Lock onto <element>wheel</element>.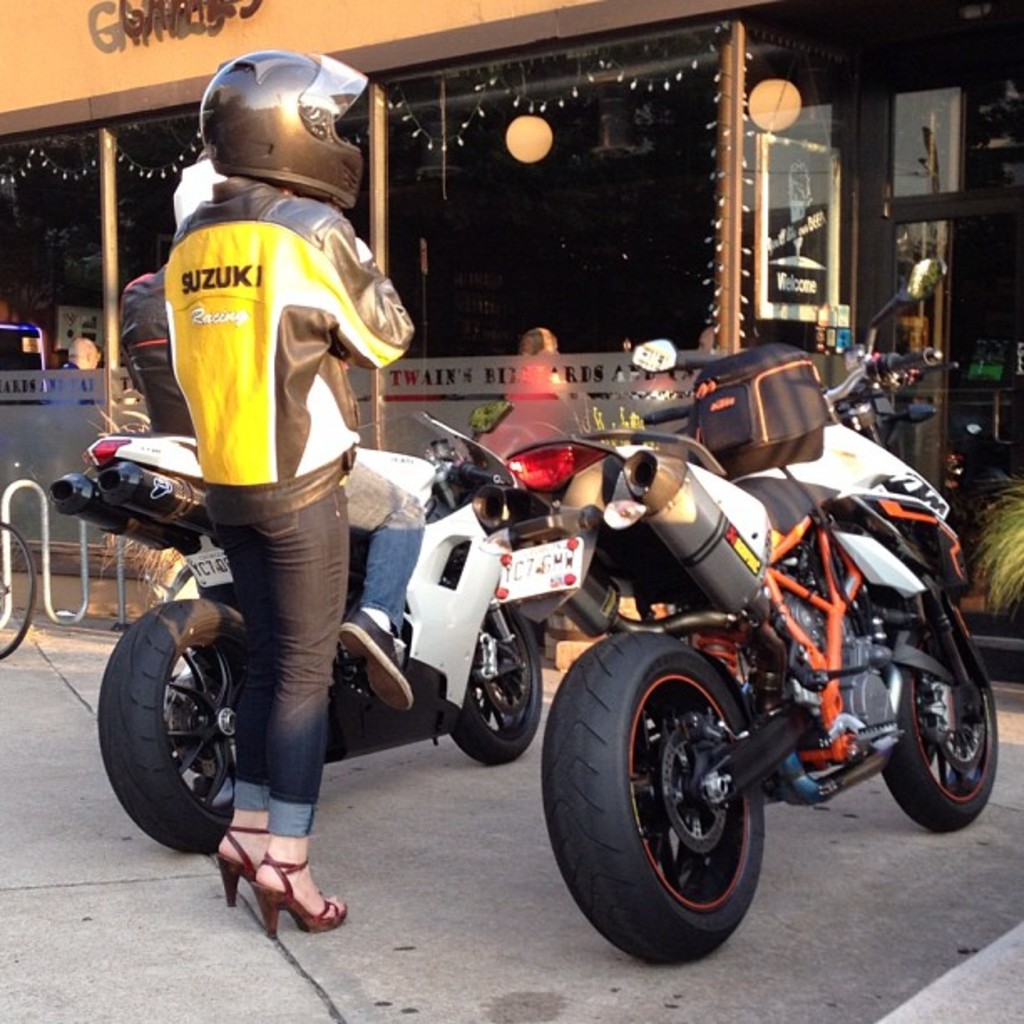
Locked: {"x1": 0, "y1": 517, "x2": 37, "y2": 659}.
